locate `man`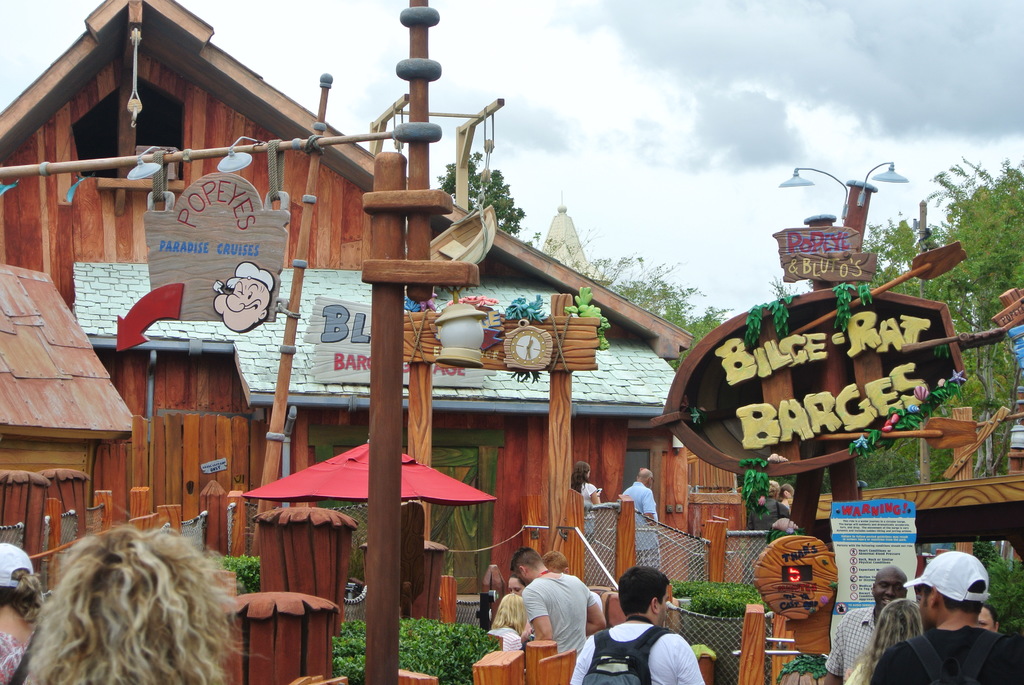
crop(822, 563, 913, 670)
